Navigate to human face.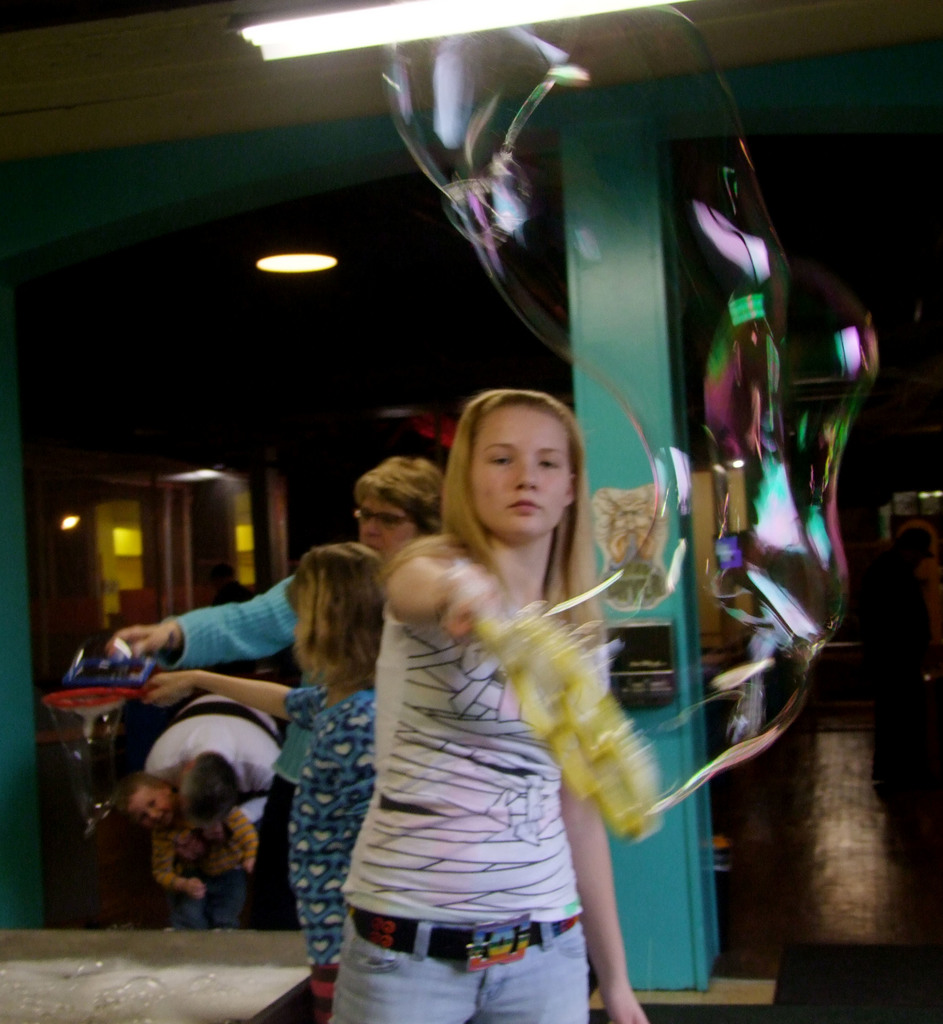
Navigation target: region(357, 498, 418, 556).
